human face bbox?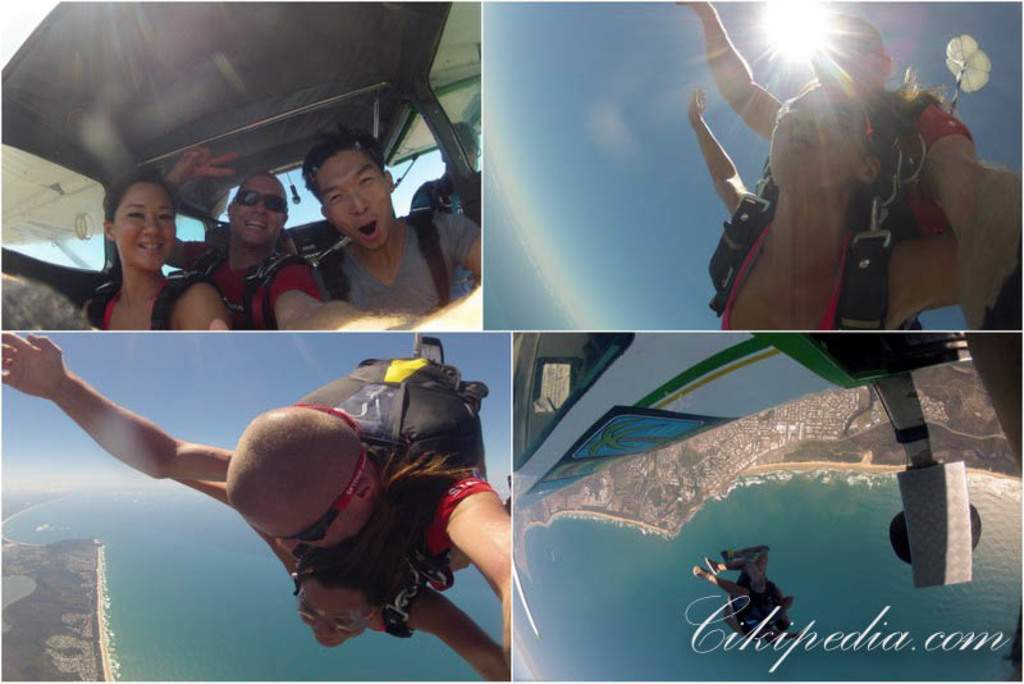
left=113, top=182, right=177, bottom=272
